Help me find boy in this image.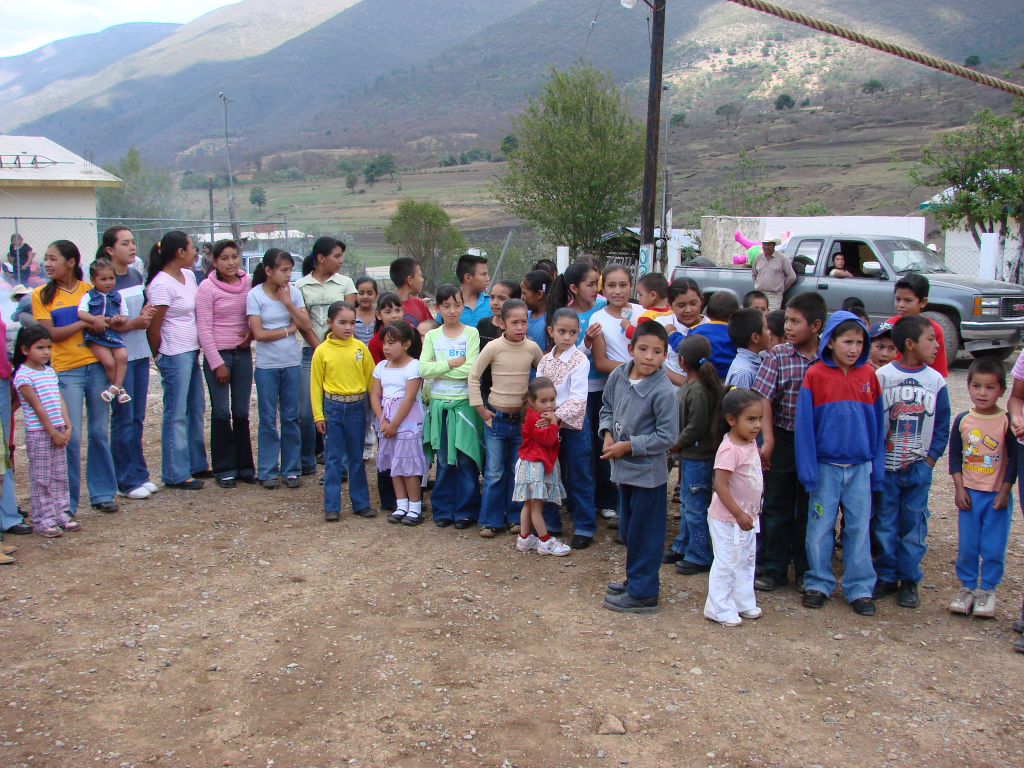
Found it: [x1=946, y1=357, x2=1018, y2=615].
